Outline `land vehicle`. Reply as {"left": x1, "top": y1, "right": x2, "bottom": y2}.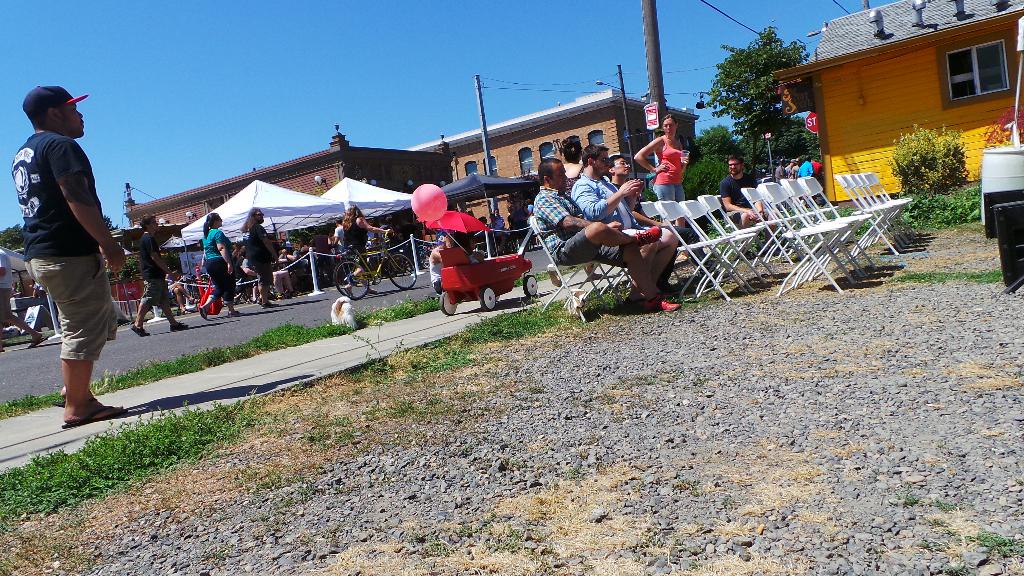
{"left": 332, "top": 228, "right": 417, "bottom": 300}.
